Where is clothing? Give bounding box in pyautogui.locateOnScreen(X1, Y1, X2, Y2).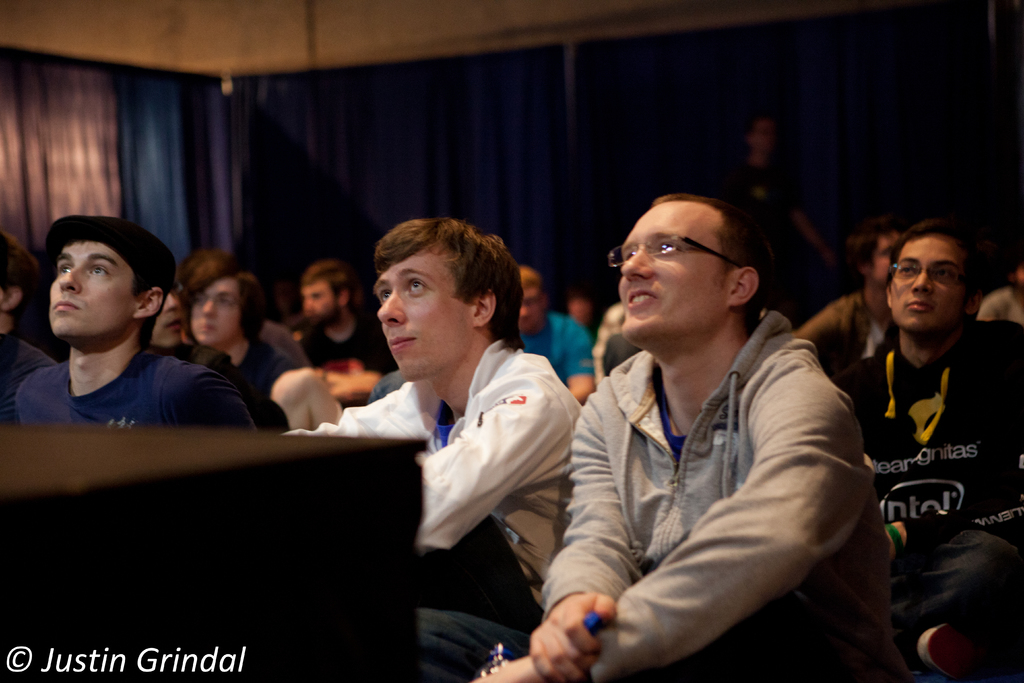
pyautogui.locateOnScreen(292, 306, 424, 384).
